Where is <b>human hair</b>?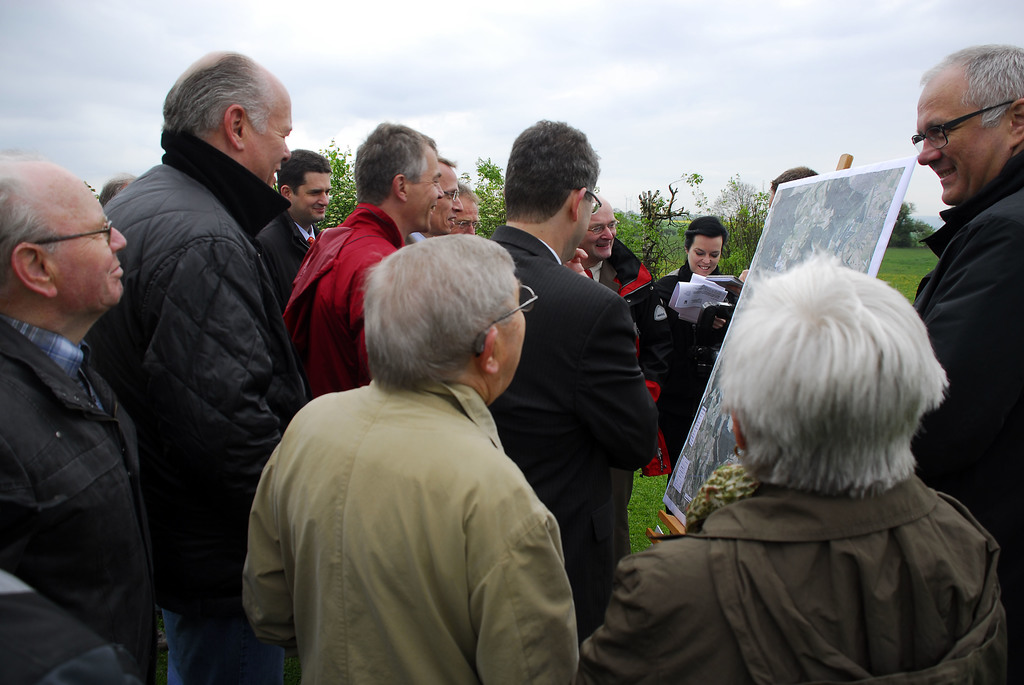
{"left": 911, "top": 39, "right": 1023, "bottom": 130}.
